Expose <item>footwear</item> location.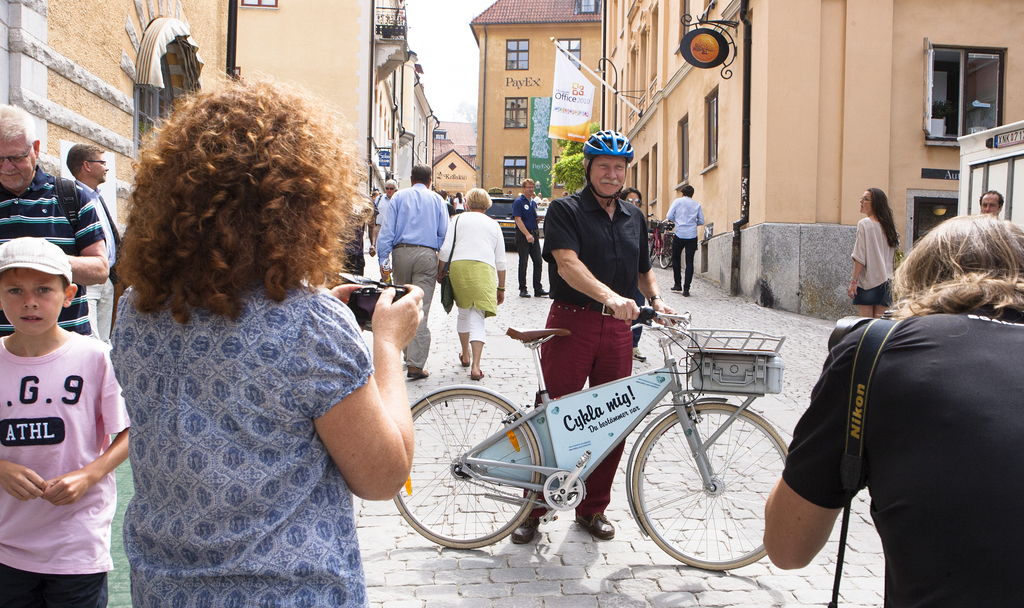
Exposed at (left=670, top=282, right=681, bottom=289).
